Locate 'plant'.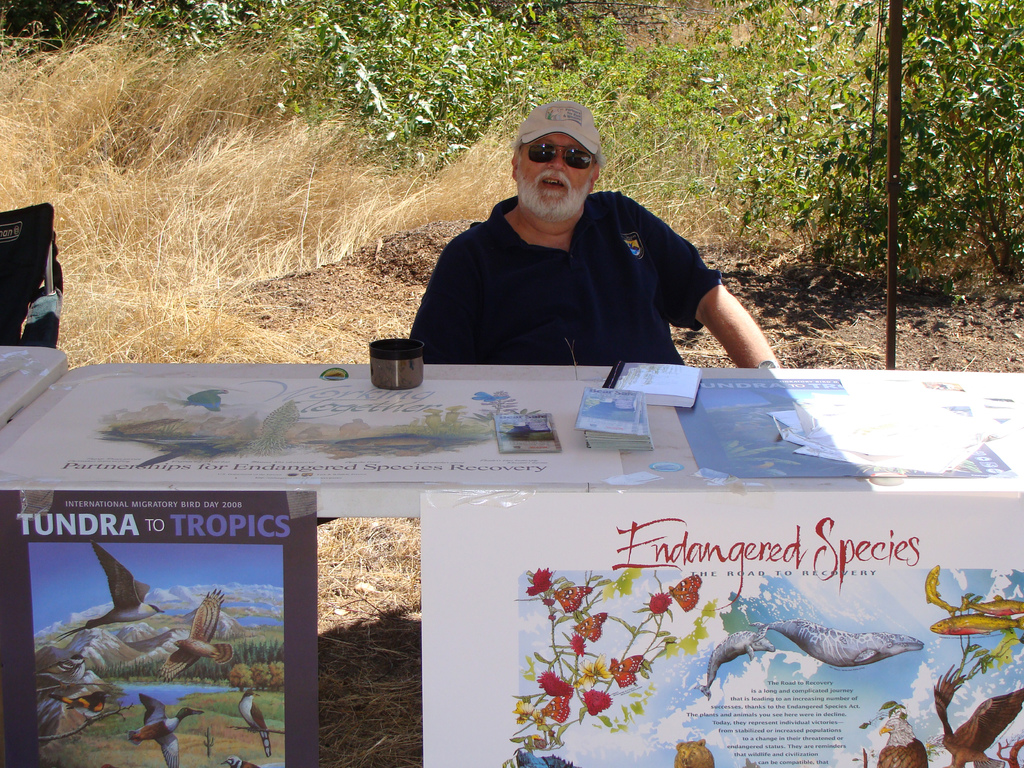
Bounding box: <box>163,636,286,691</box>.
